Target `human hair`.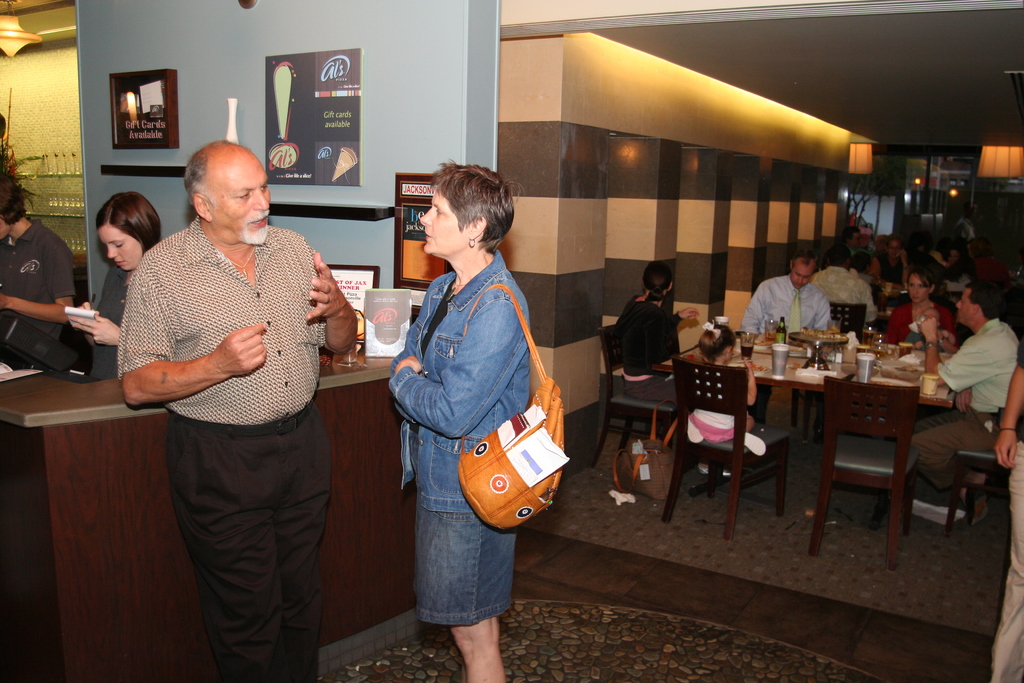
Target region: box(644, 261, 671, 303).
